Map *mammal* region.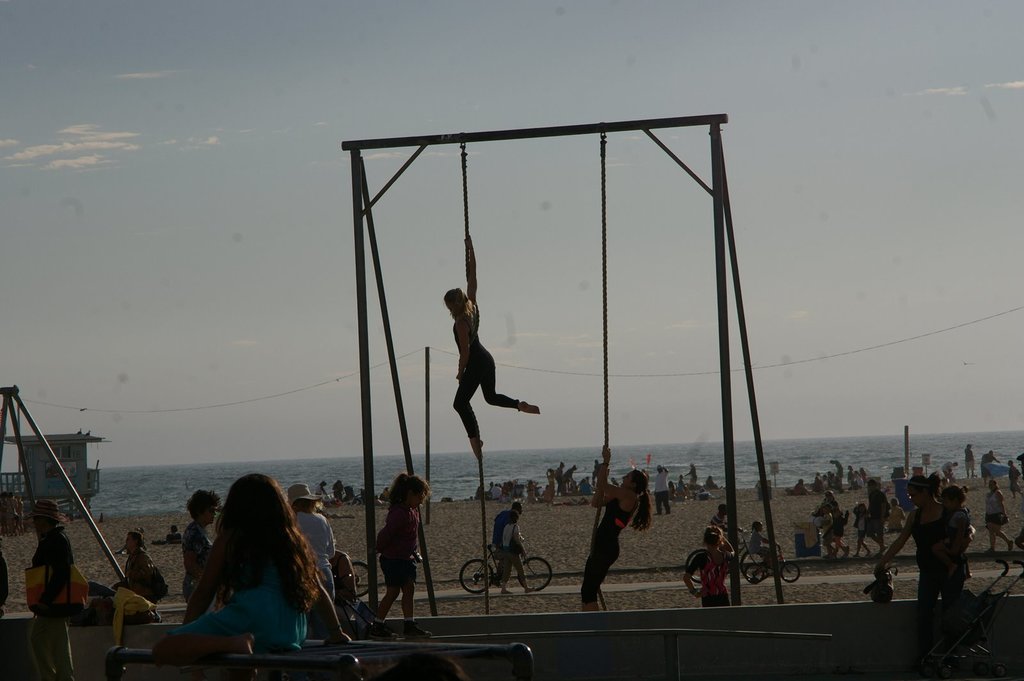
Mapped to 31:496:79:680.
